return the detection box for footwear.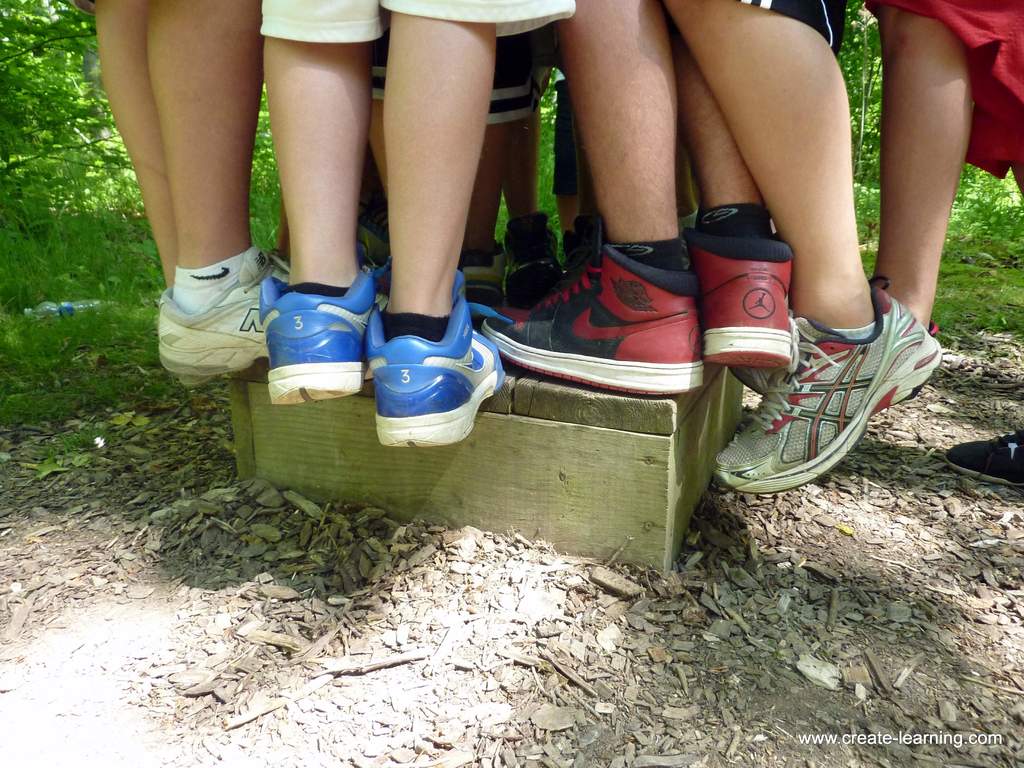
[x1=265, y1=265, x2=373, y2=409].
